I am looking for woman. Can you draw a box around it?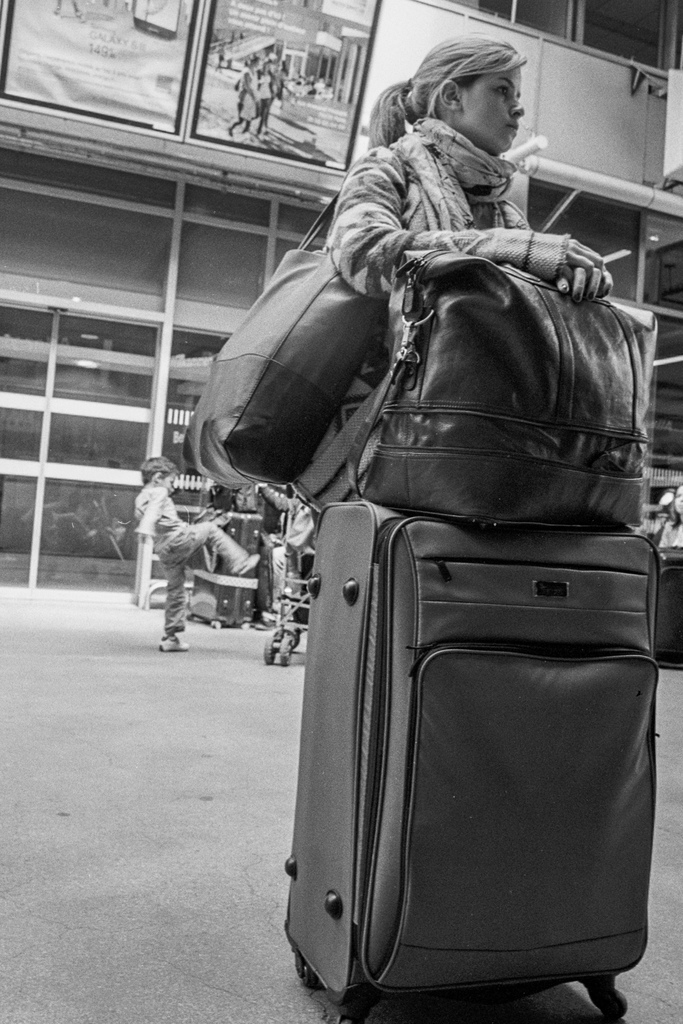
Sure, the bounding box is left=326, top=6, right=621, bottom=523.
